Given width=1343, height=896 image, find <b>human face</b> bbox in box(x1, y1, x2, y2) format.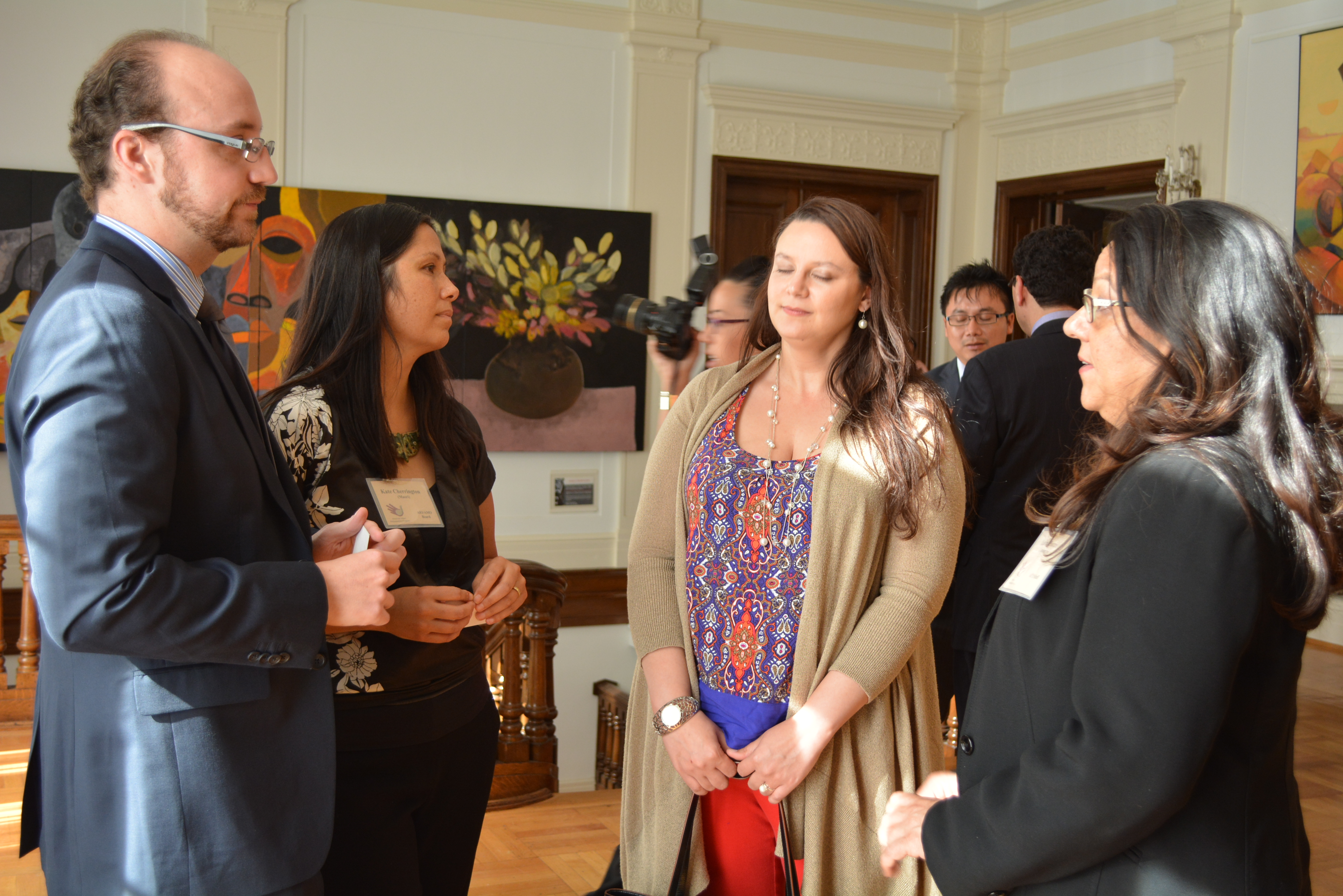
box(116, 67, 136, 103).
